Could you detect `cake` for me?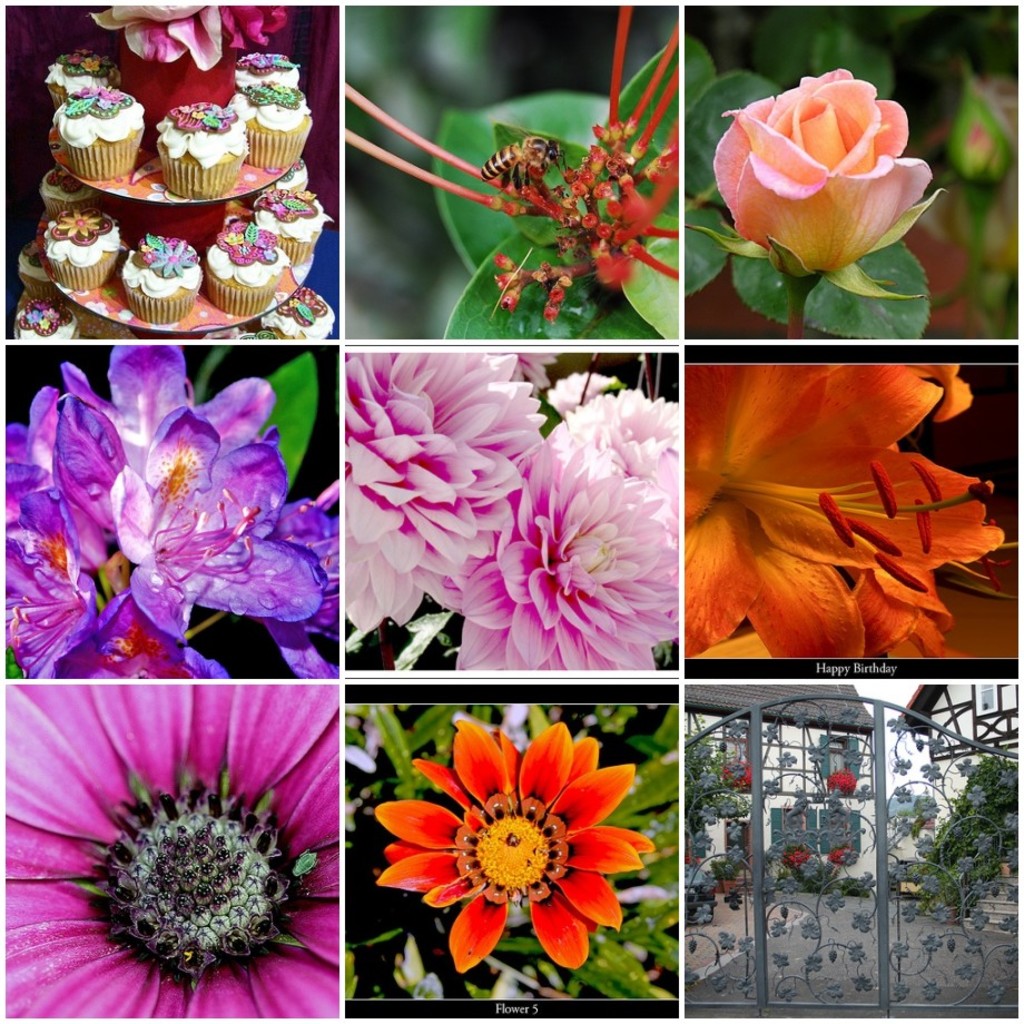
Detection result: 238 171 336 264.
